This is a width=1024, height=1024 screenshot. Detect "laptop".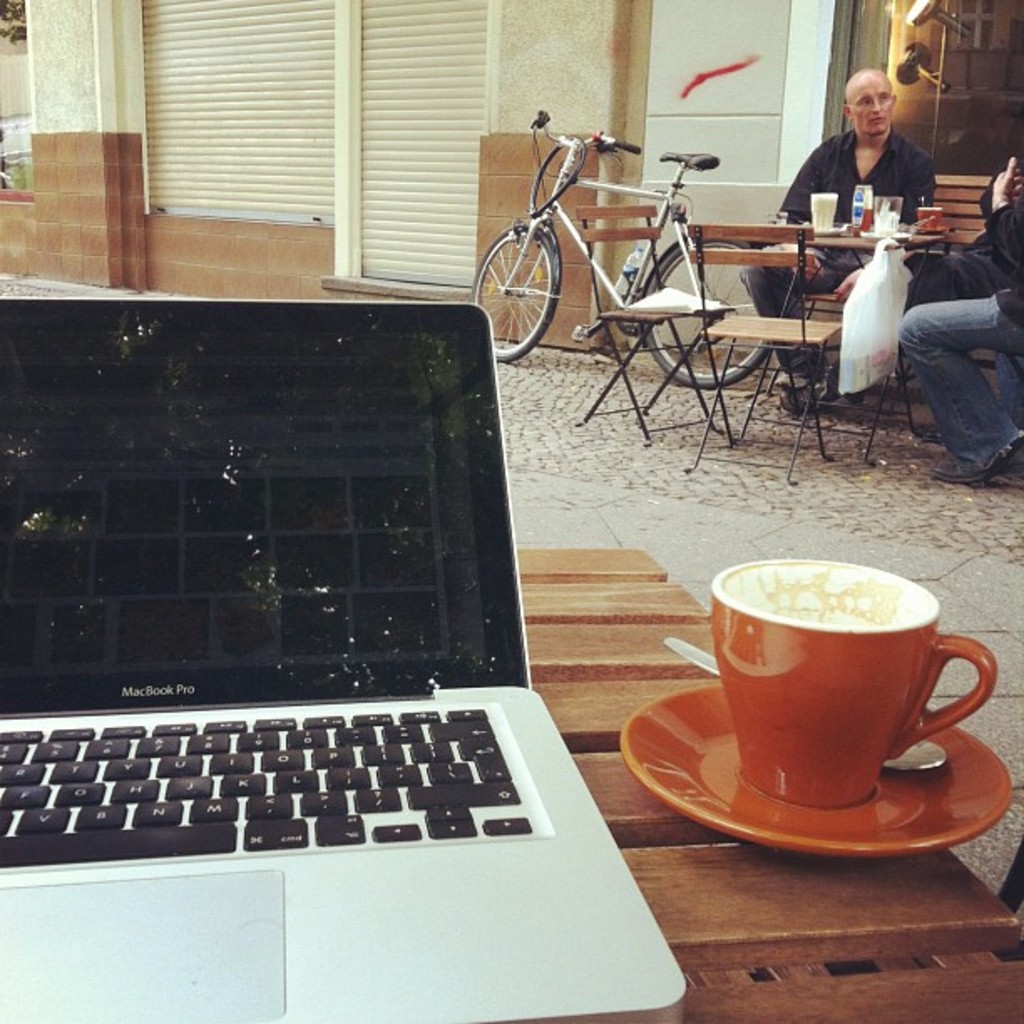
[left=0, top=294, right=686, bottom=1019].
